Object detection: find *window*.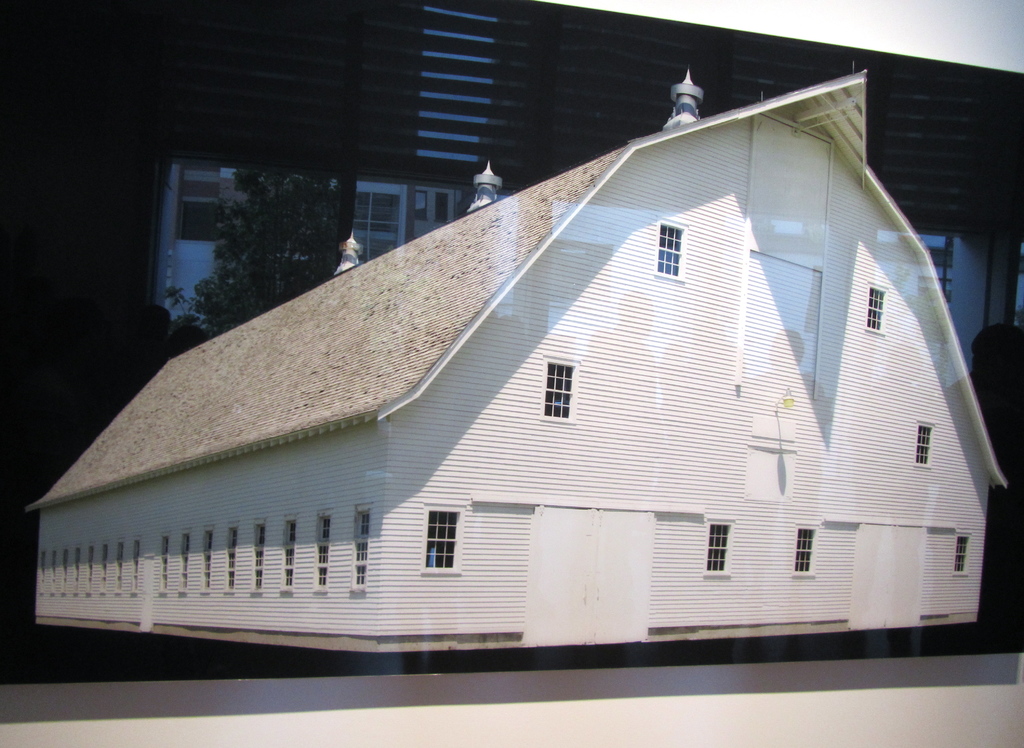
(x1=49, y1=548, x2=60, y2=599).
